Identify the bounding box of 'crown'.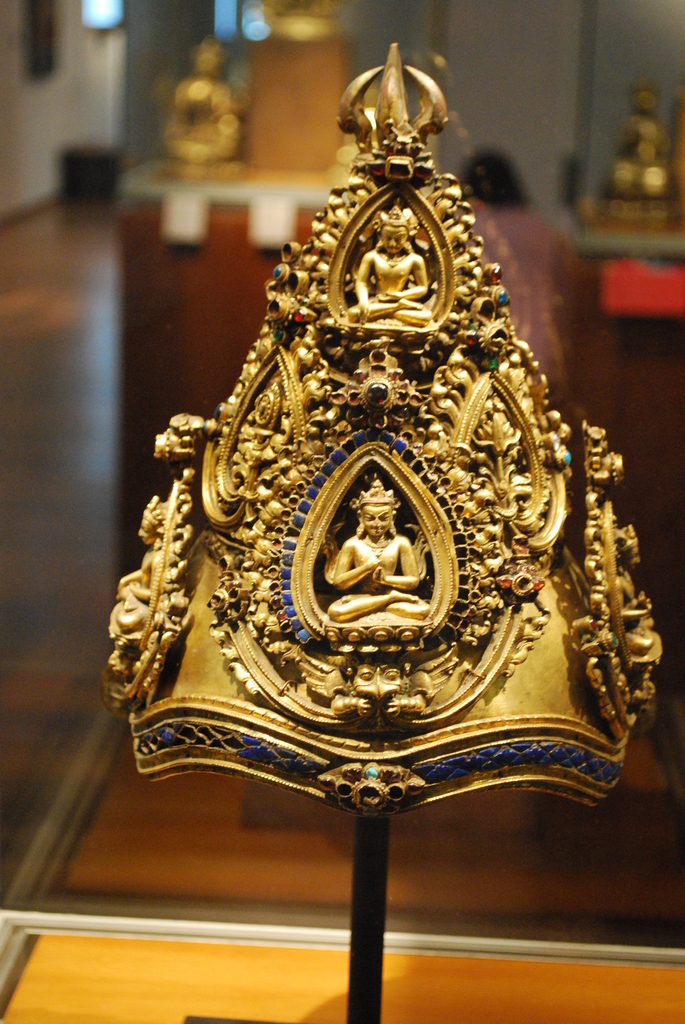
bbox=[94, 42, 666, 809].
